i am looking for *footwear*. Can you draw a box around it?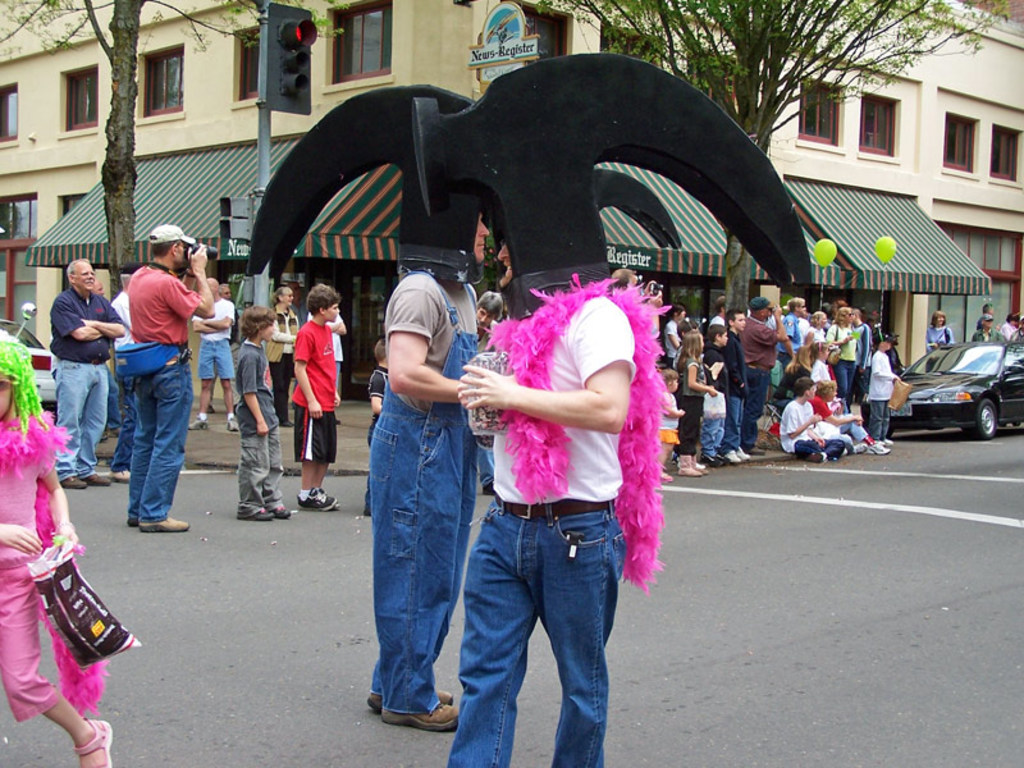
Sure, the bounding box is region(227, 419, 239, 433).
